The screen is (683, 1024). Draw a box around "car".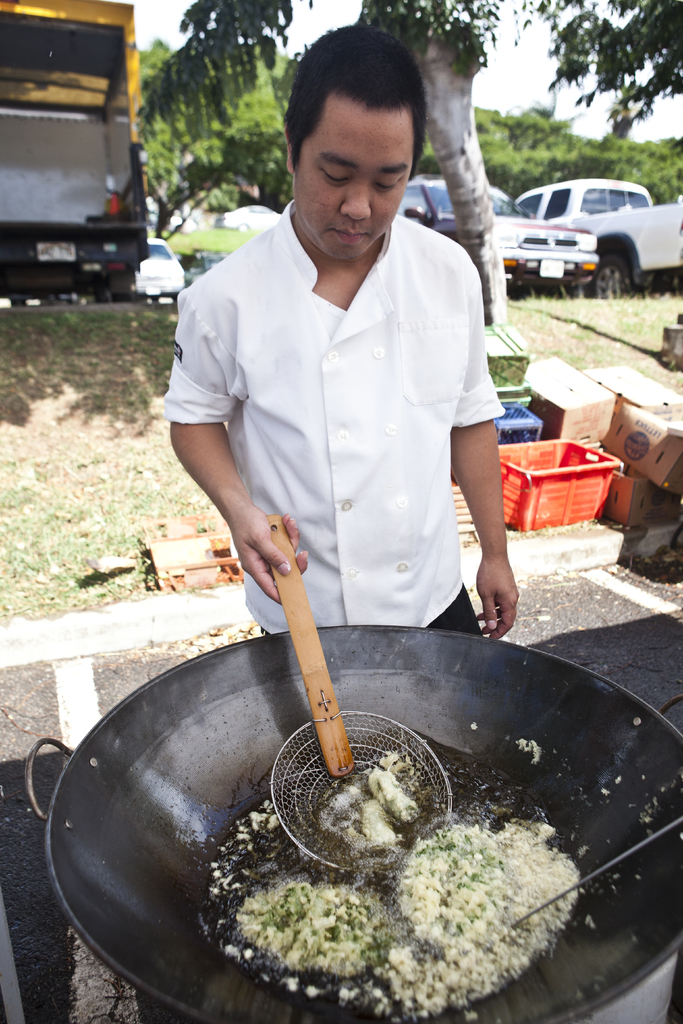
region(125, 239, 188, 307).
